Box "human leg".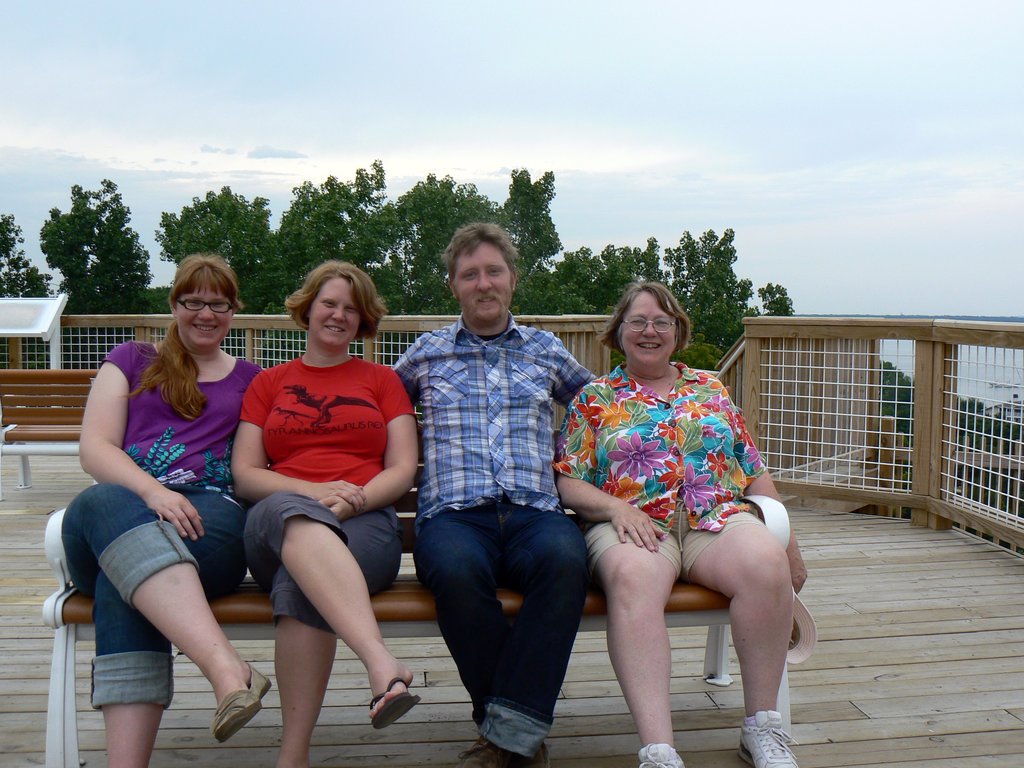
(x1=599, y1=542, x2=684, y2=767).
